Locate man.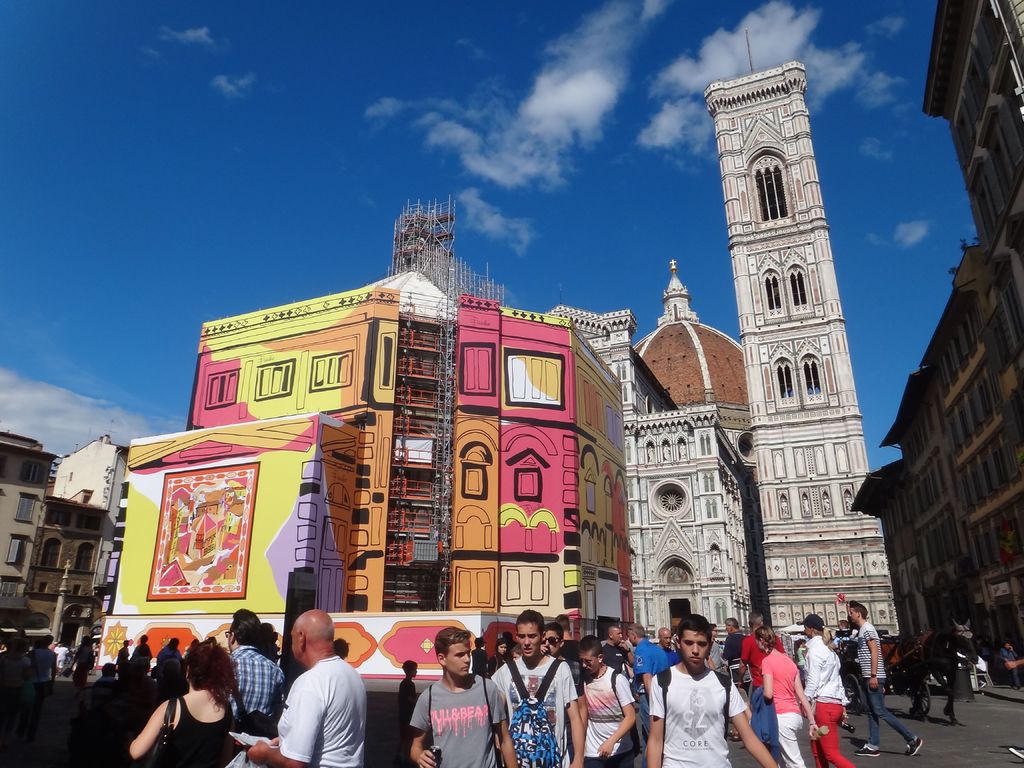
Bounding box: 602,626,634,668.
